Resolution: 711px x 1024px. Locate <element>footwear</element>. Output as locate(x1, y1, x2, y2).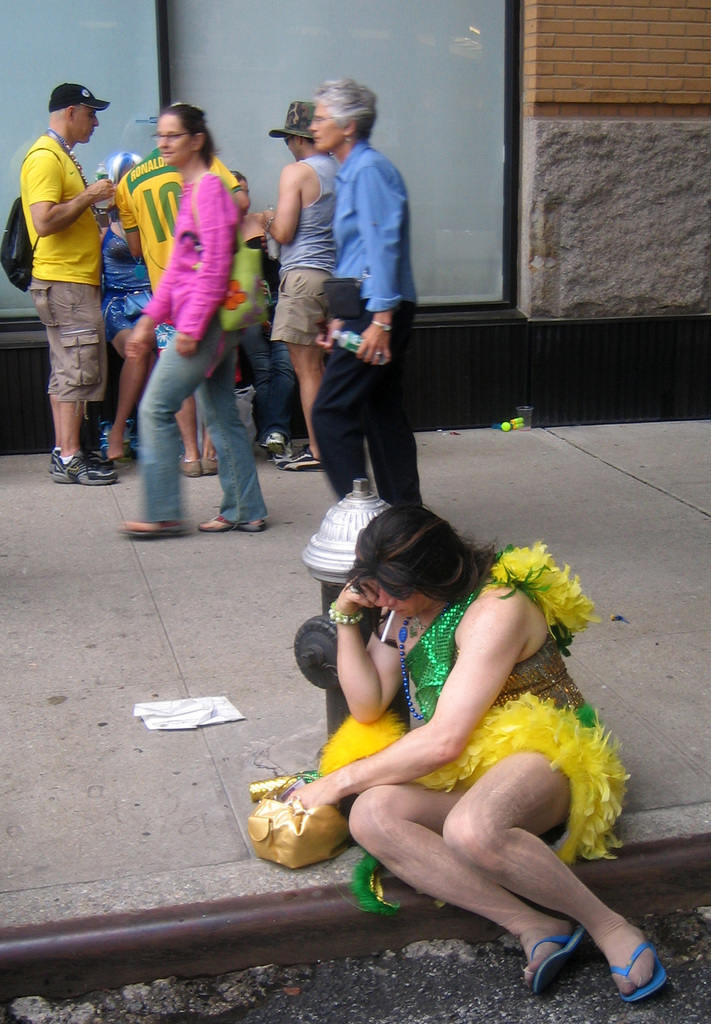
locate(282, 443, 320, 469).
